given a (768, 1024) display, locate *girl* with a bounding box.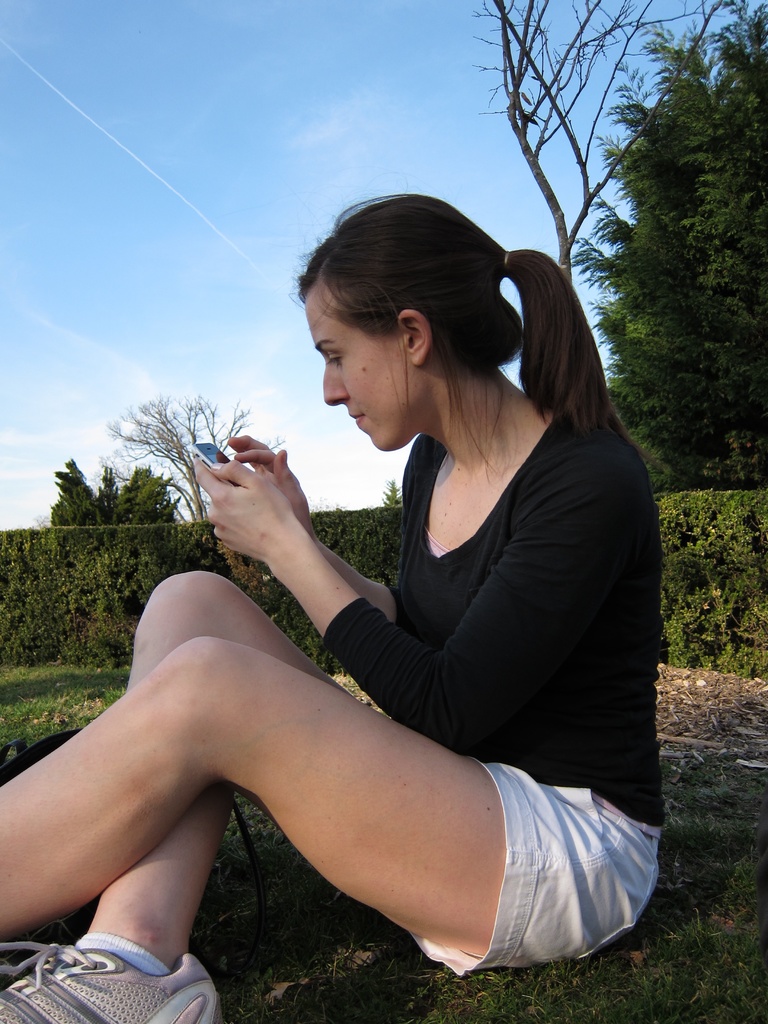
Located: <box>0,179,670,1023</box>.
